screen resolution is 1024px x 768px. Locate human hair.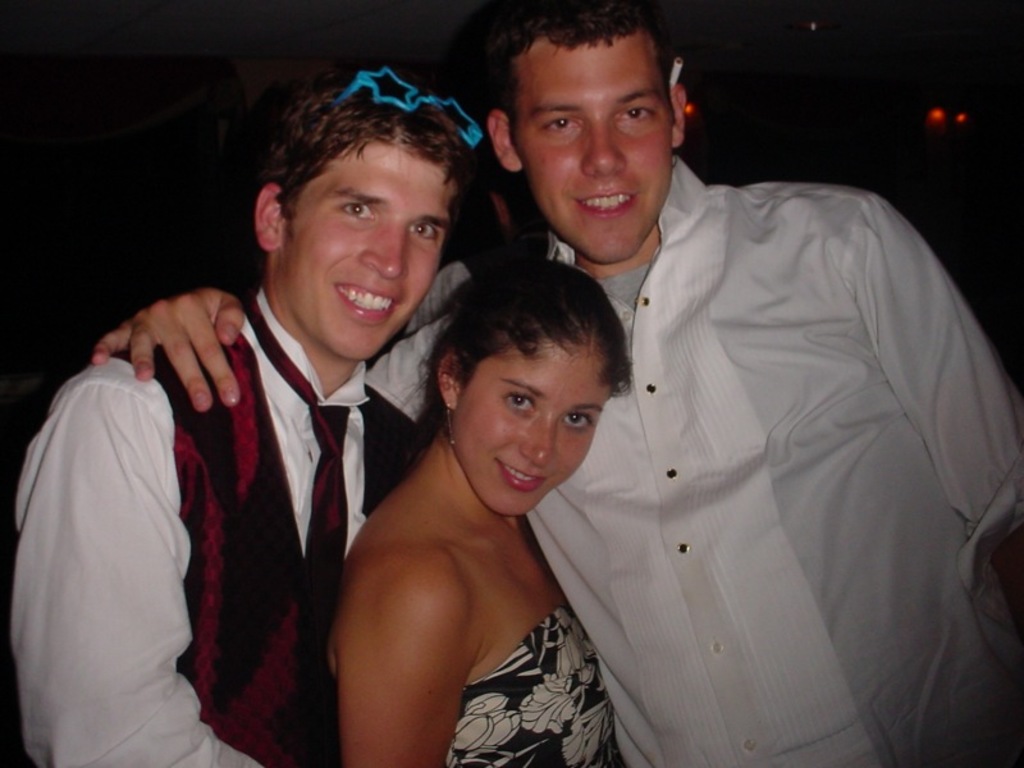
426, 251, 630, 466.
